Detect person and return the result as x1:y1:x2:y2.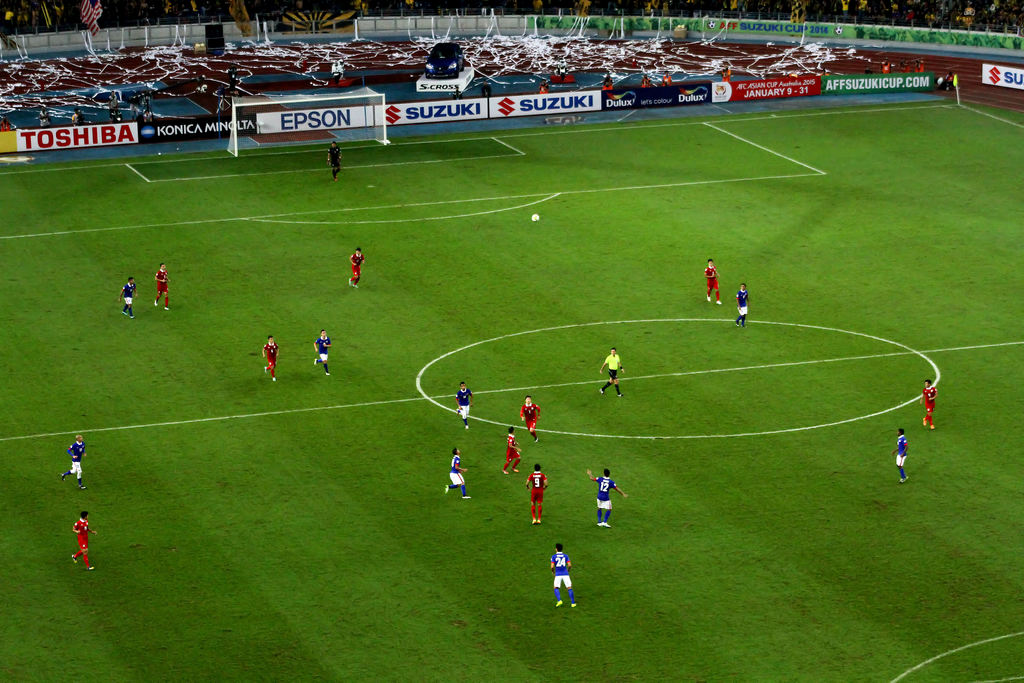
445:448:473:499.
